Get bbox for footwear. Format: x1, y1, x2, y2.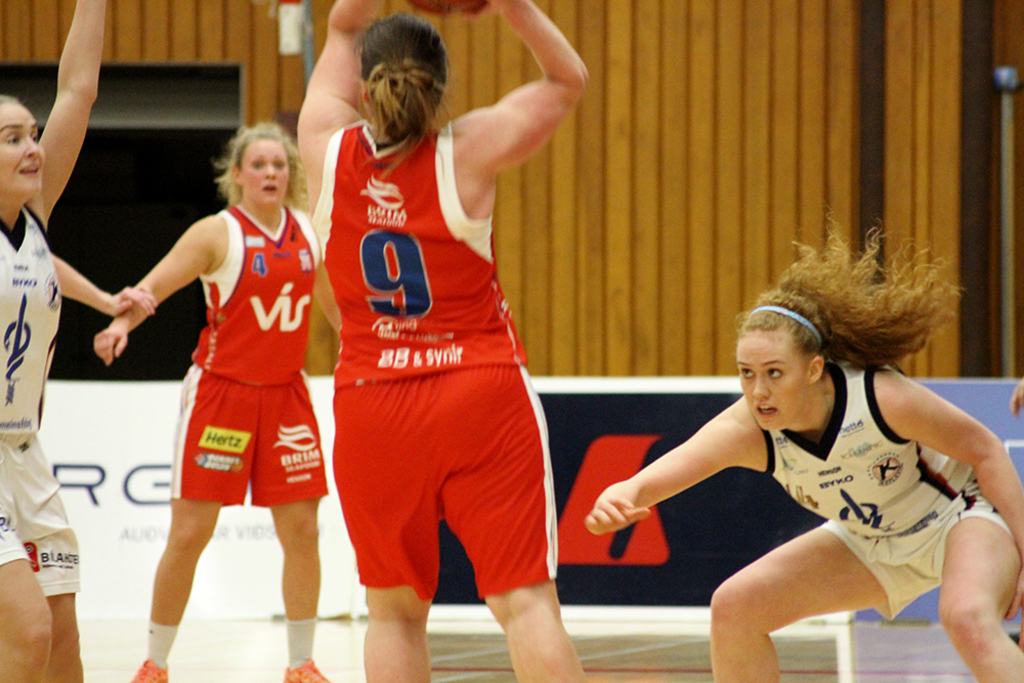
278, 650, 331, 682.
